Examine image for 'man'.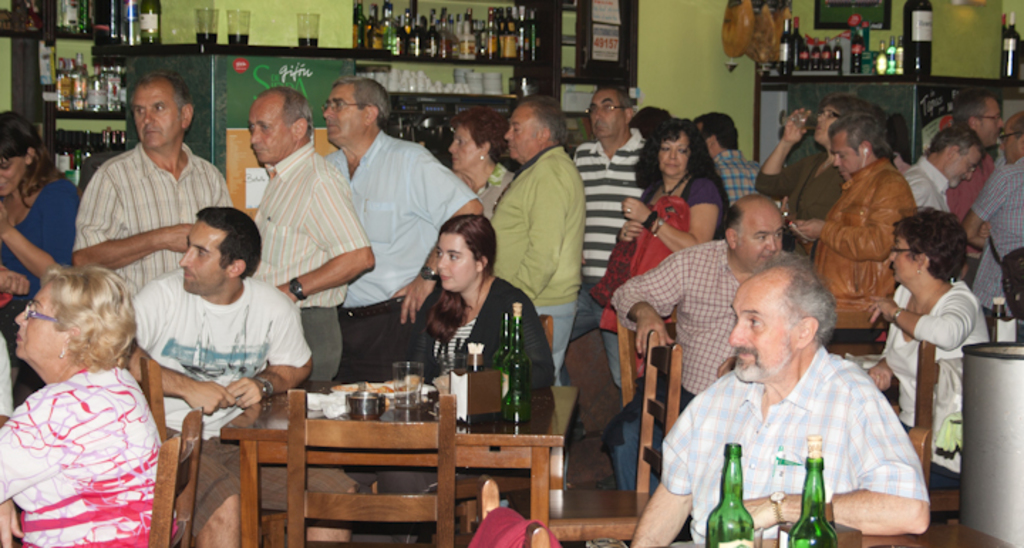
Examination result: box(606, 191, 789, 423).
